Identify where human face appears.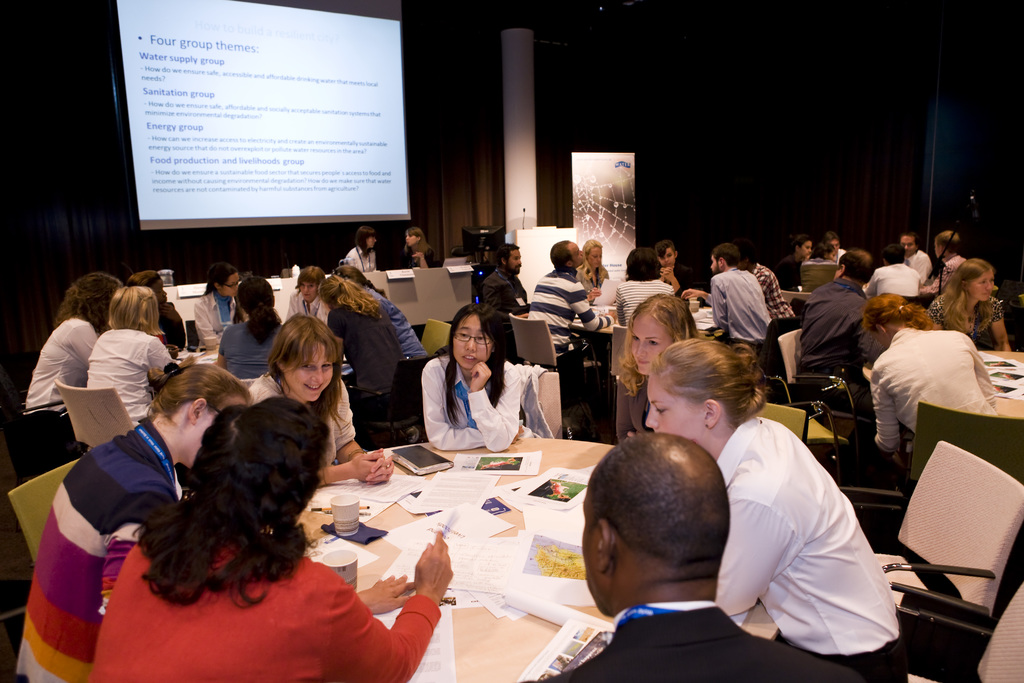
Appears at [451,319,490,373].
